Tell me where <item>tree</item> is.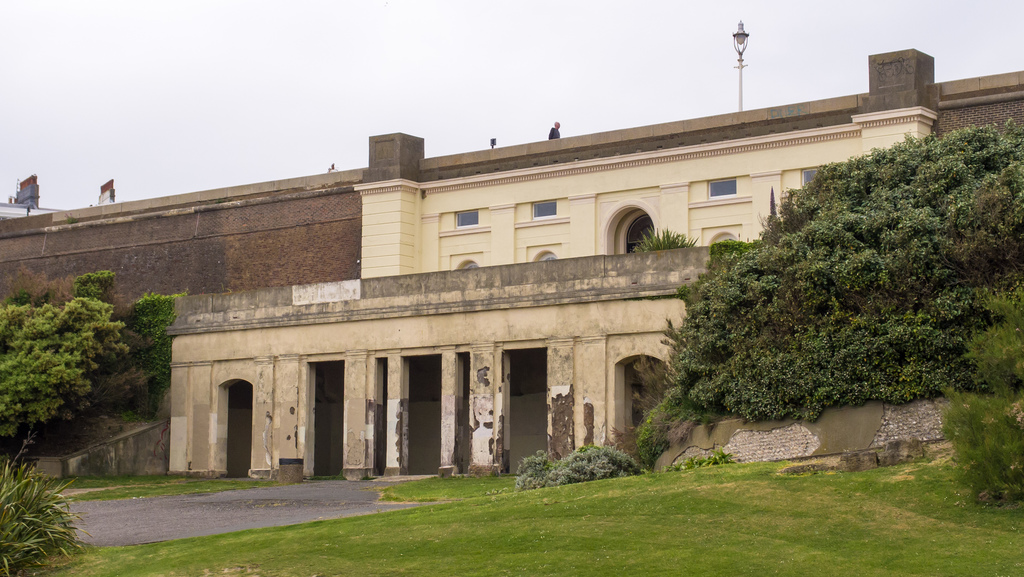
<item>tree</item> is at <region>1, 446, 84, 576</region>.
